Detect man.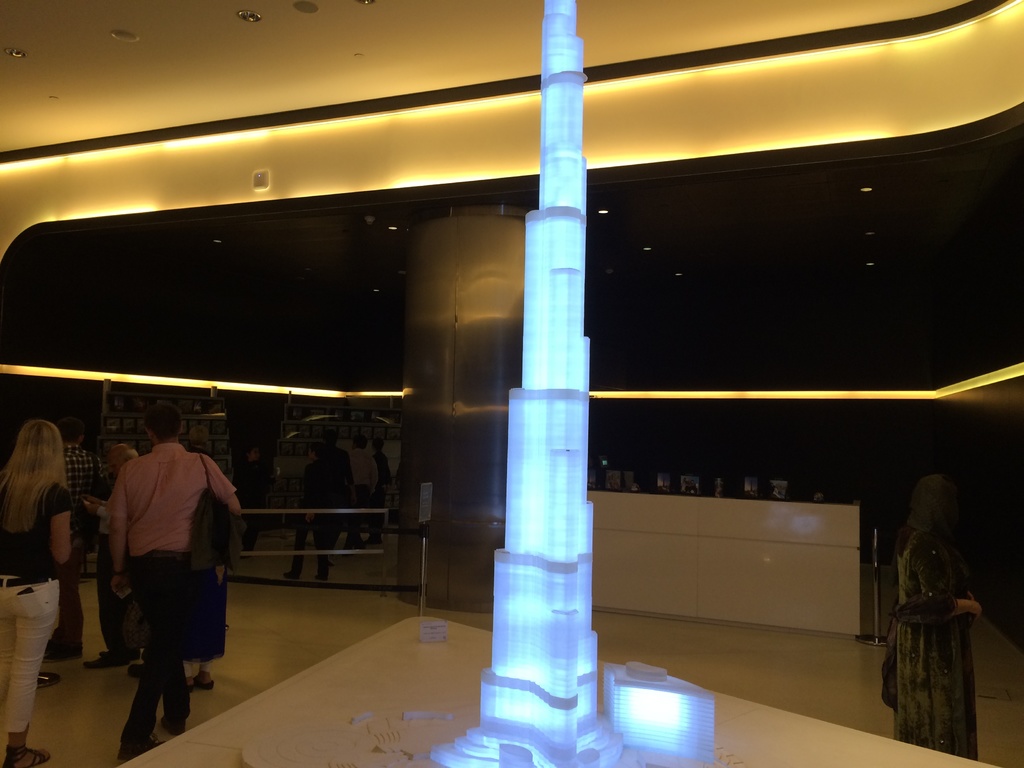
Detected at (376, 430, 391, 544).
